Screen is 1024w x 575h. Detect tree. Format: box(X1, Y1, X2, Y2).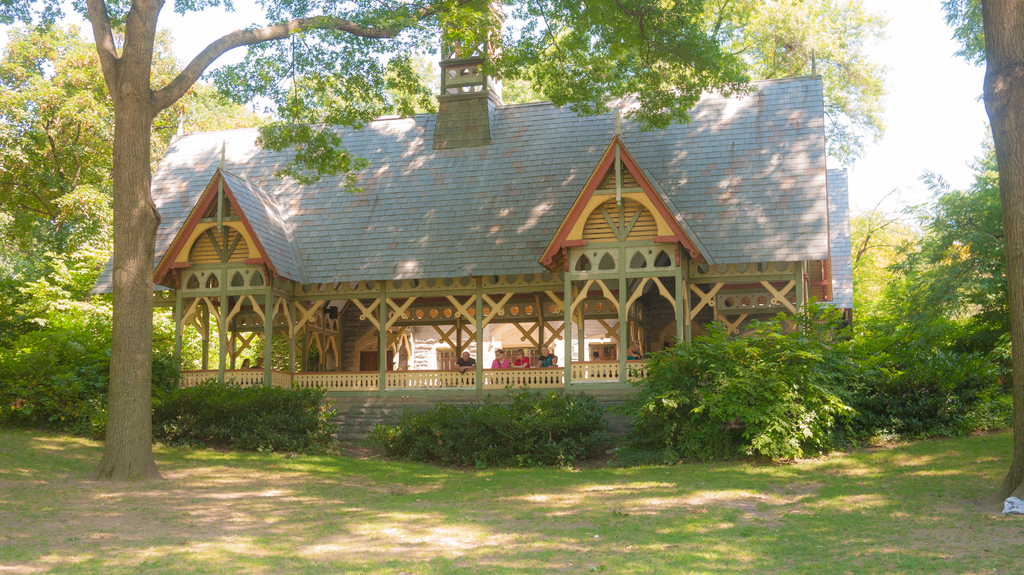
box(934, 0, 1023, 512).
